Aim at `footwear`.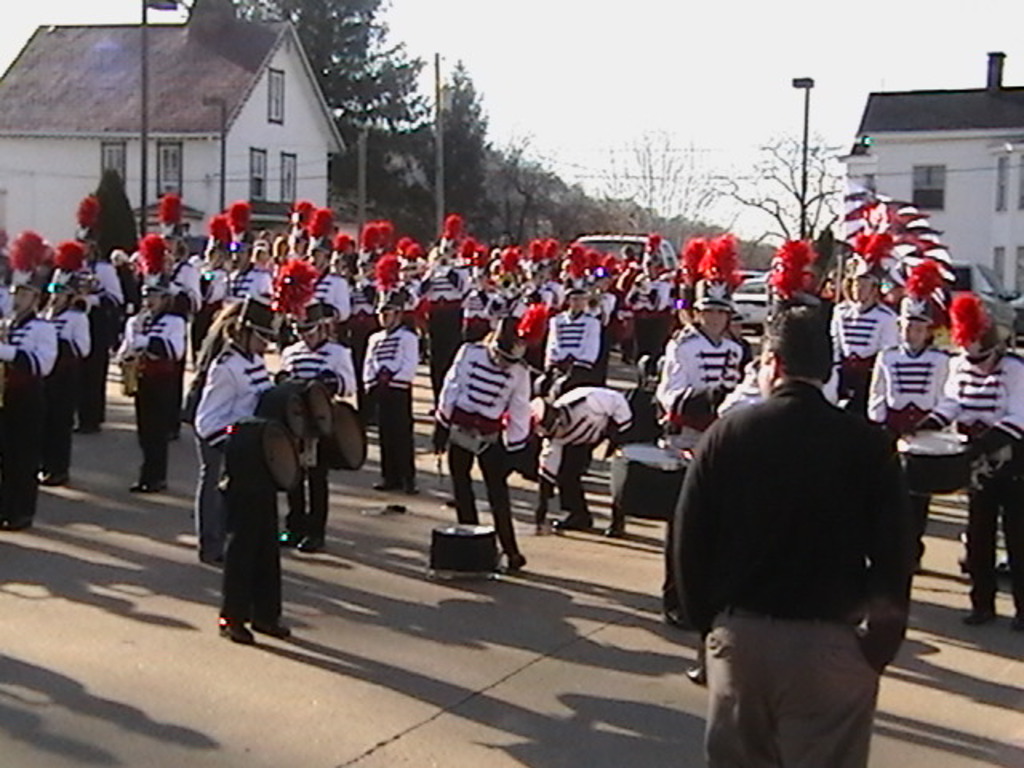
Aimed at bbox=[682, 661, 710, 685].
